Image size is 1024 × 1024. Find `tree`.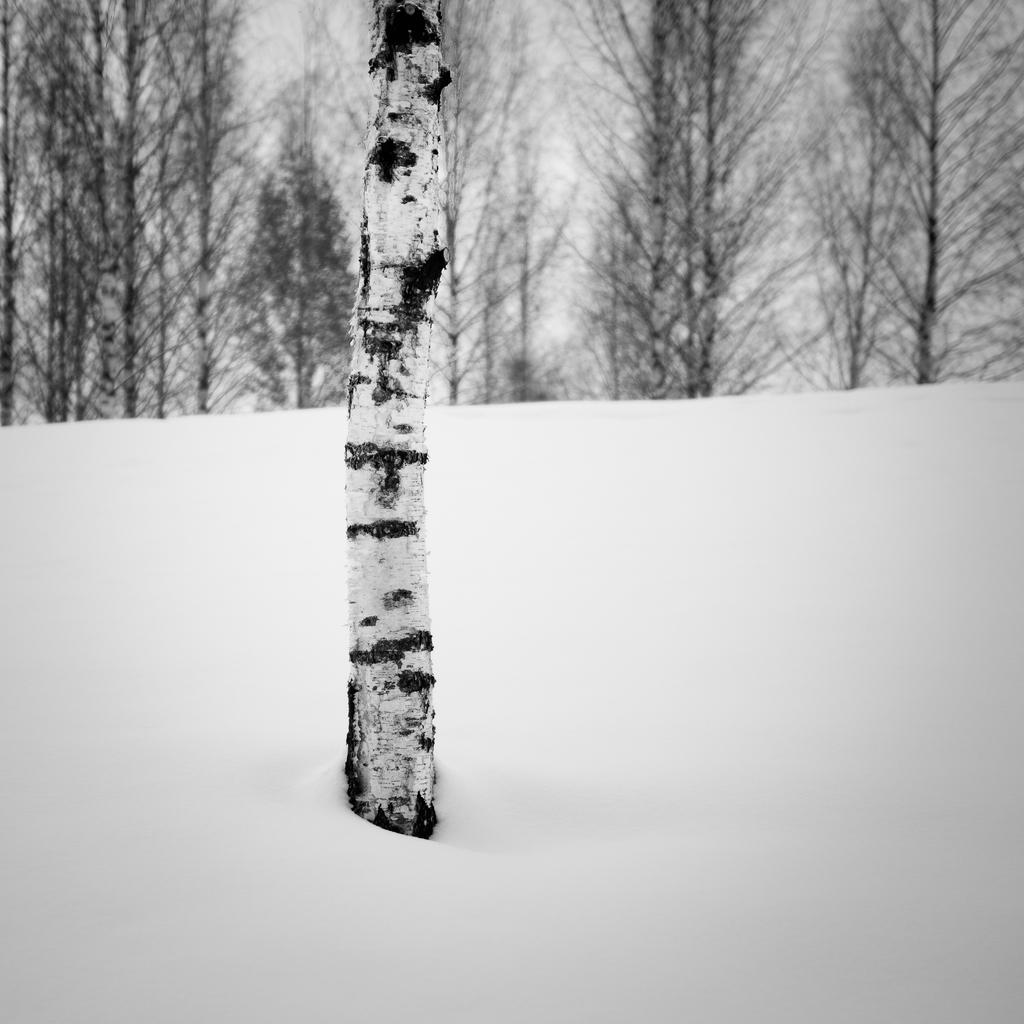
bbox=[353, 0, 445, 836].
